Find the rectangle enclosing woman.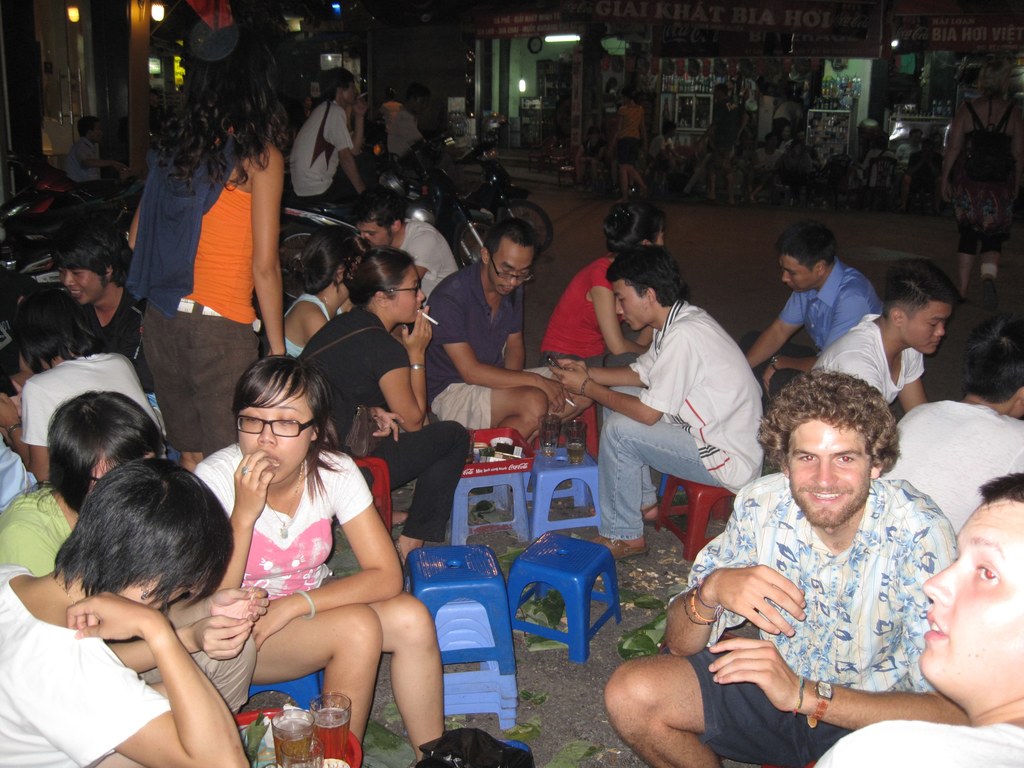
bbox(1, 388, 164, 578).
